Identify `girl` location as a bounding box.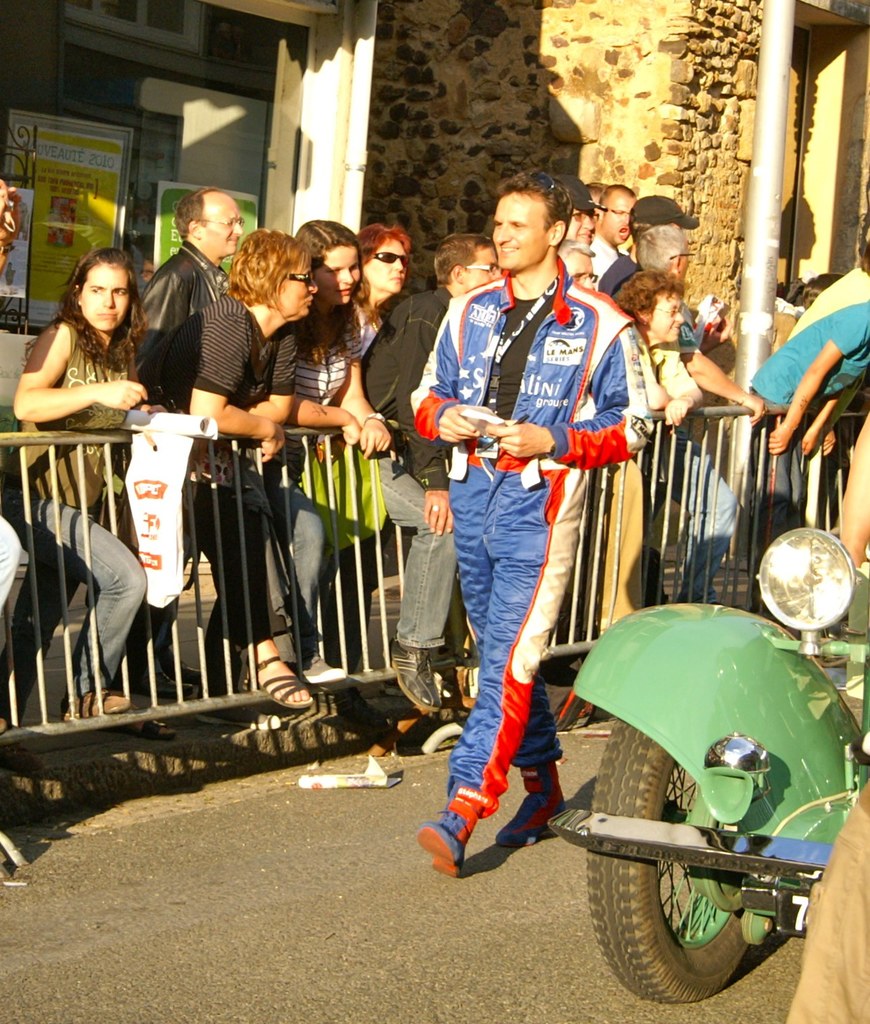
crop(9, 246, 165, 710).
